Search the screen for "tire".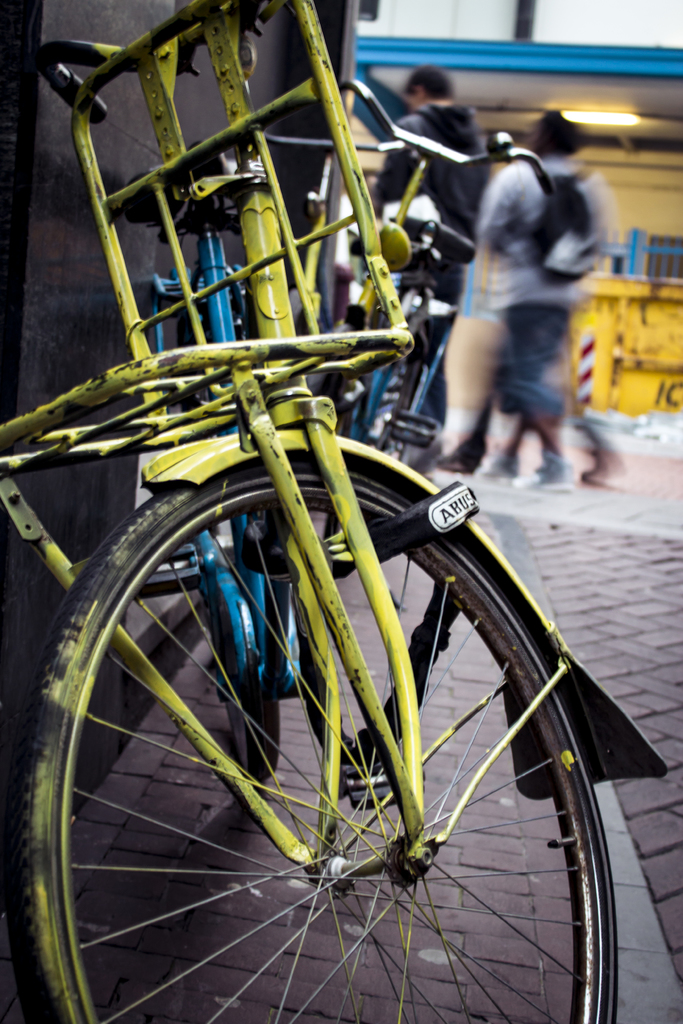
Found at <box>6,456,618,1023</box>.
